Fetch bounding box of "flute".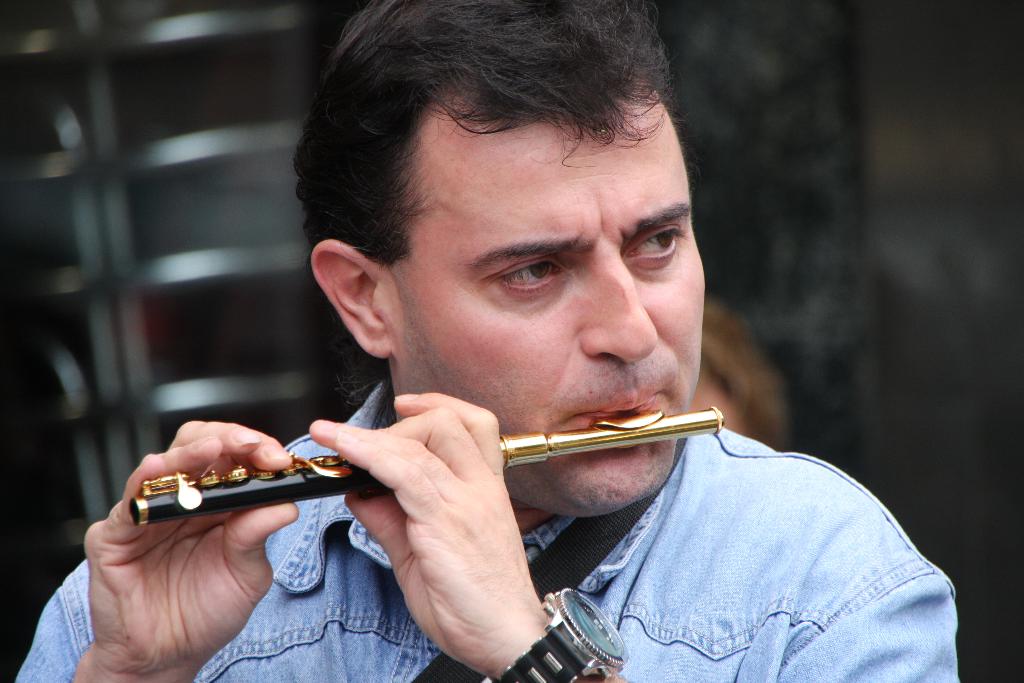
Bbox: crop(131, 404, 723, 525).
